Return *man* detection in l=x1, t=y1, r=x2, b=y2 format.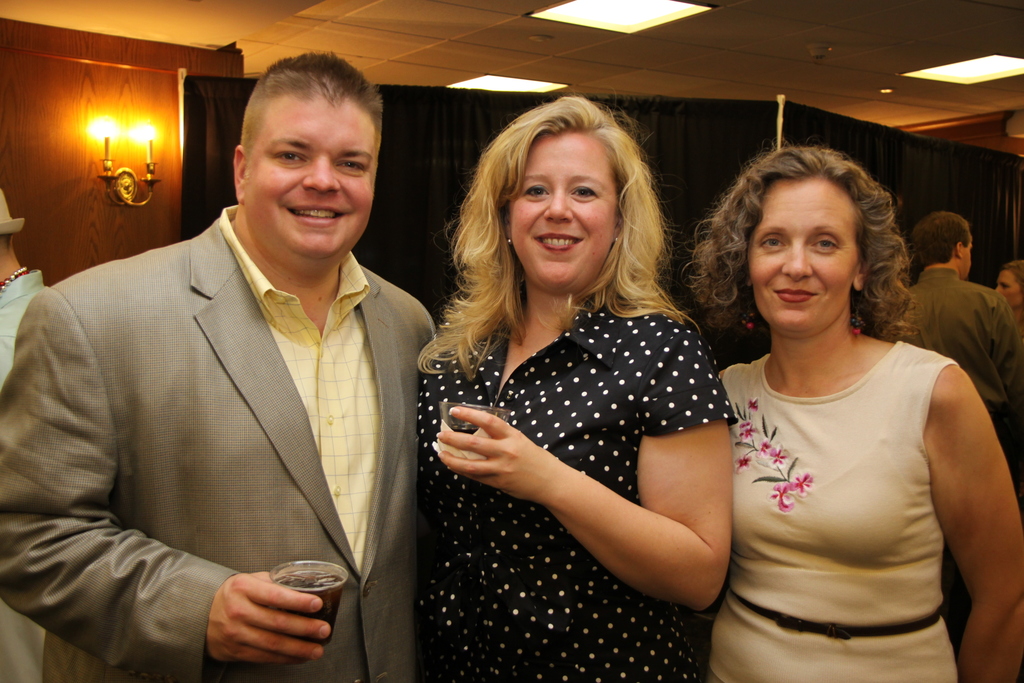
l=22, t=62, r=460, b=675.
